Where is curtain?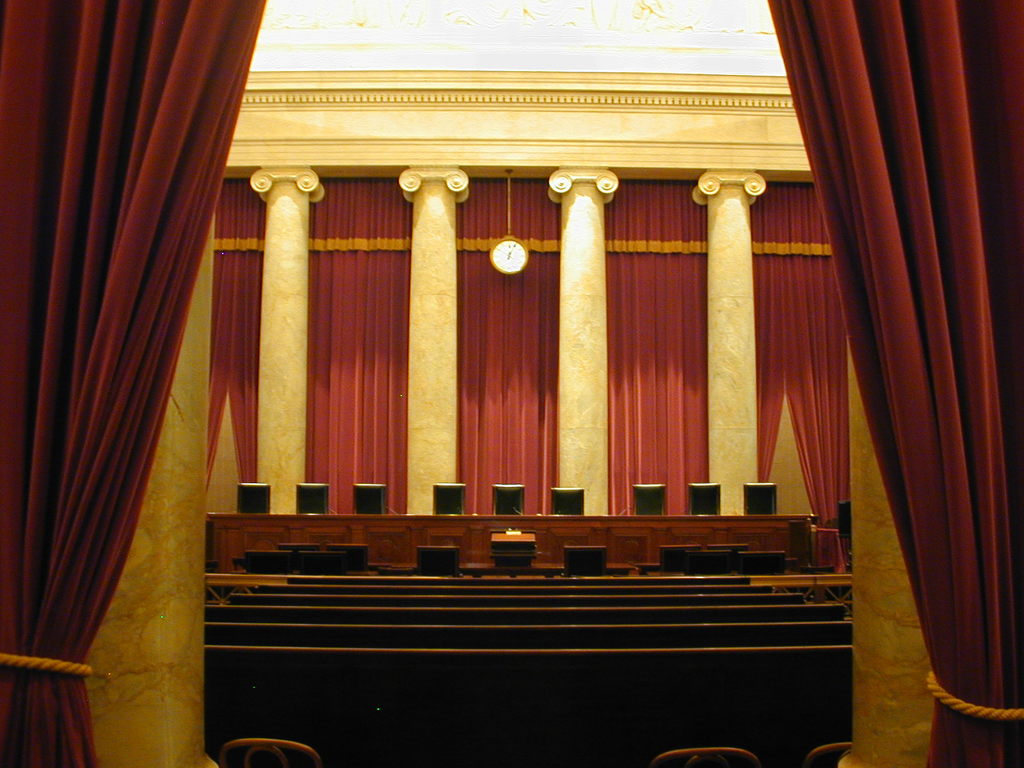
left=749, top=176, right=851, bottom=525.
